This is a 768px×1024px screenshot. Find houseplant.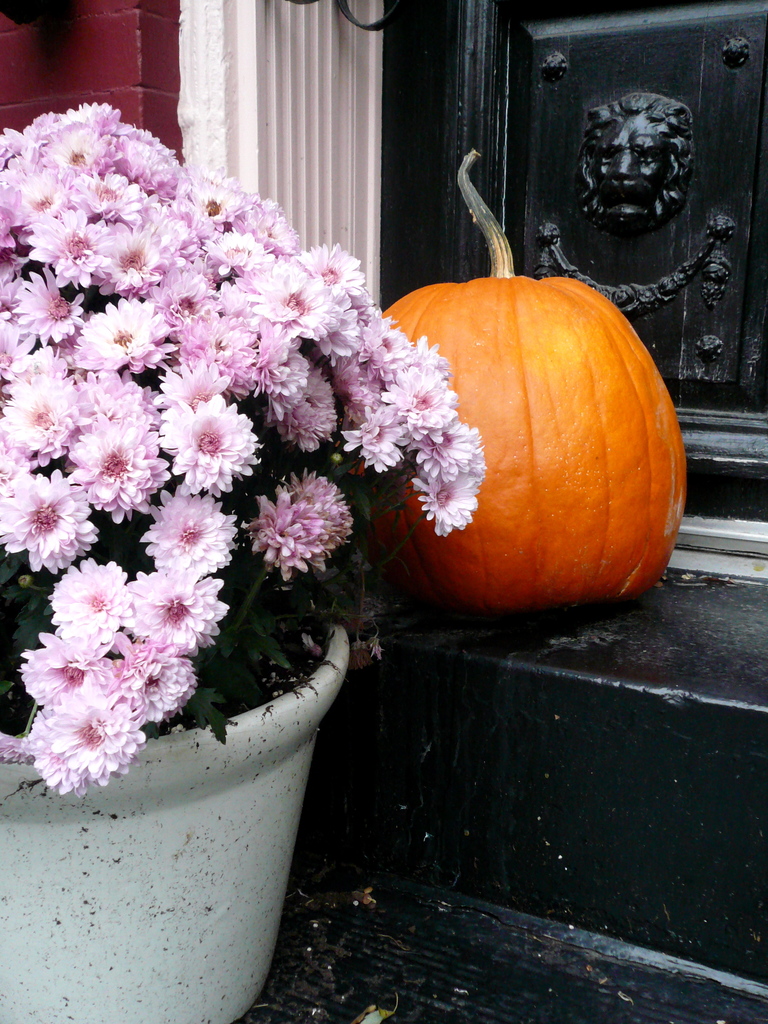
Bounding box: bbox=[0, 95, 491, 1023].
